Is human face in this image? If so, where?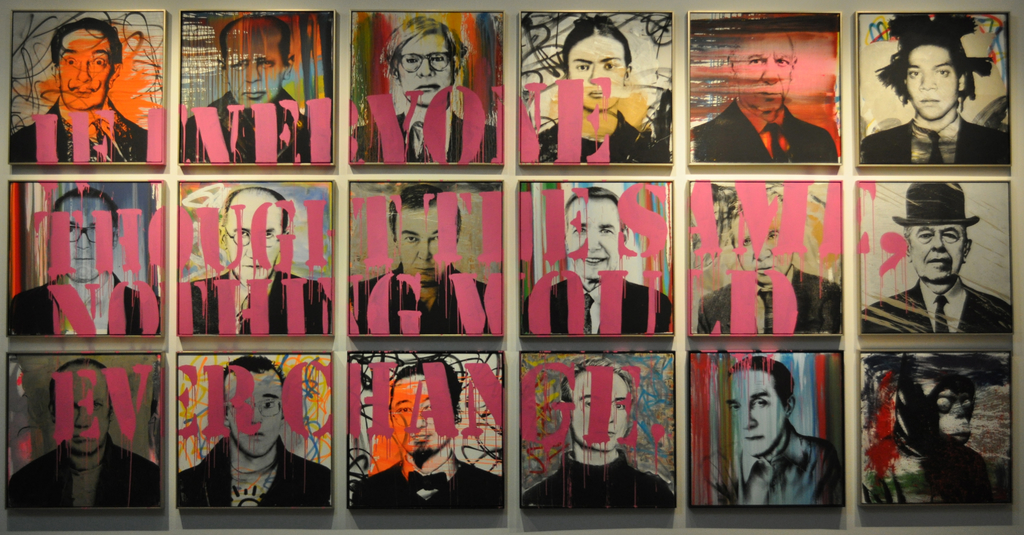
Yes, at [724, 199, 790, 278].
